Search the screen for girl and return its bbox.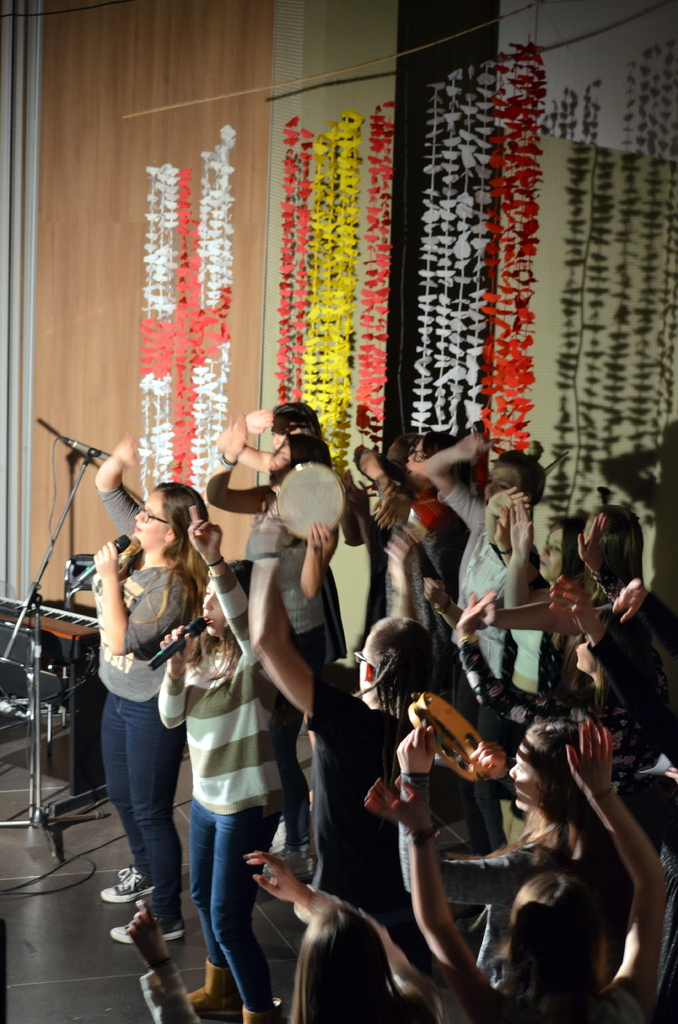
Found: bbox(160, 502, 295, 1023).
